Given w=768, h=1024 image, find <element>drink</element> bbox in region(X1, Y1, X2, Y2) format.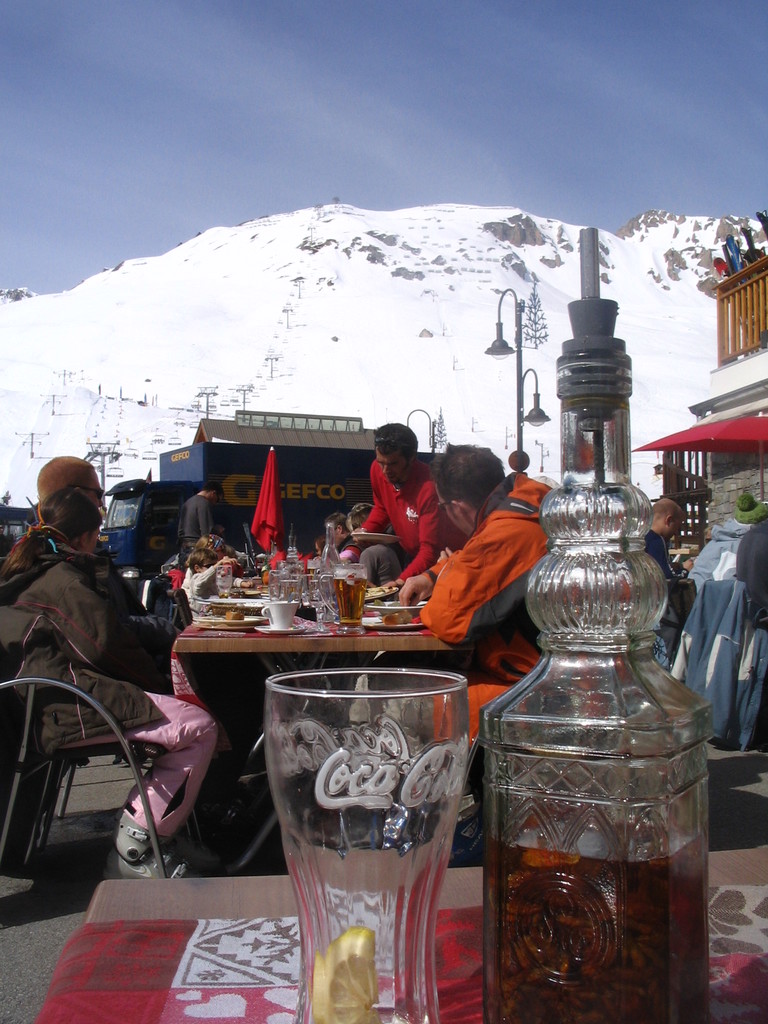
region(307, 568, 321, 587).
